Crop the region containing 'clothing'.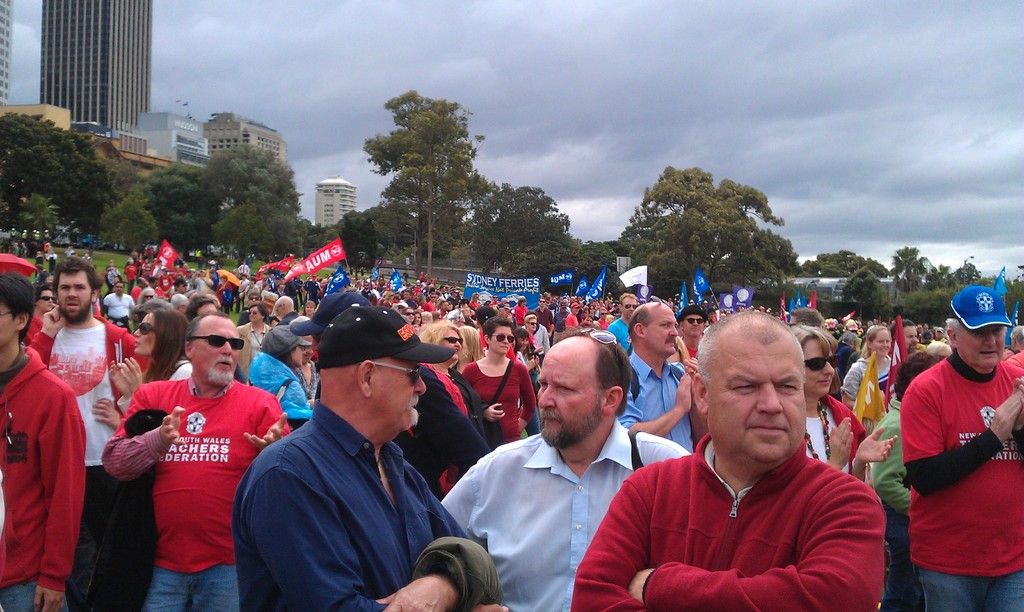
Crop region: (left=0, top=336, right=88, bottom=611).
